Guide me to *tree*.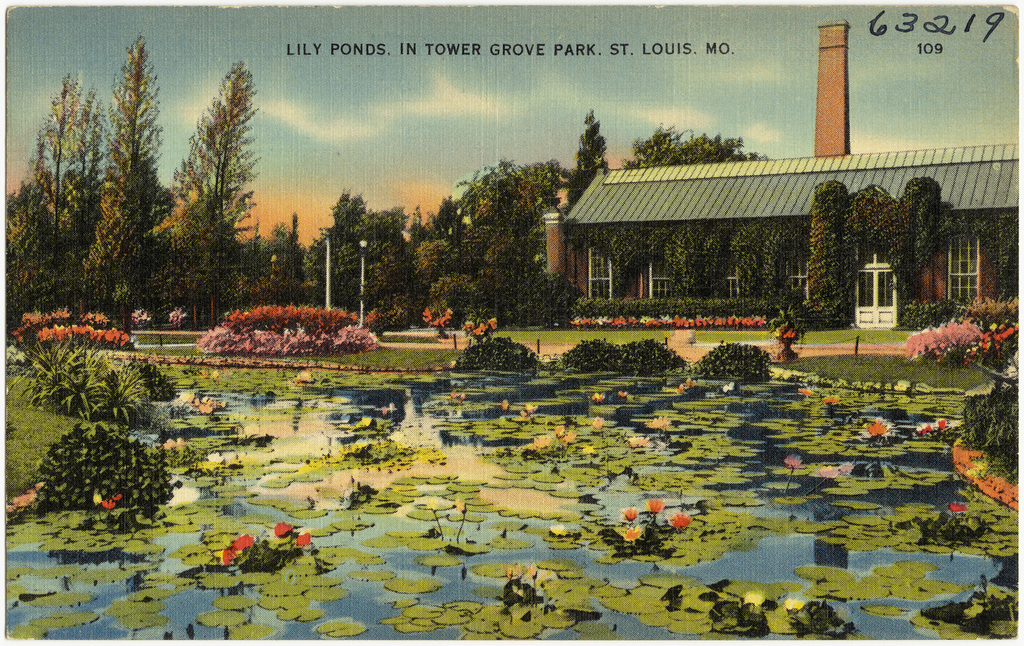
Guidance: bbox=(309, 183, 382, 310).
